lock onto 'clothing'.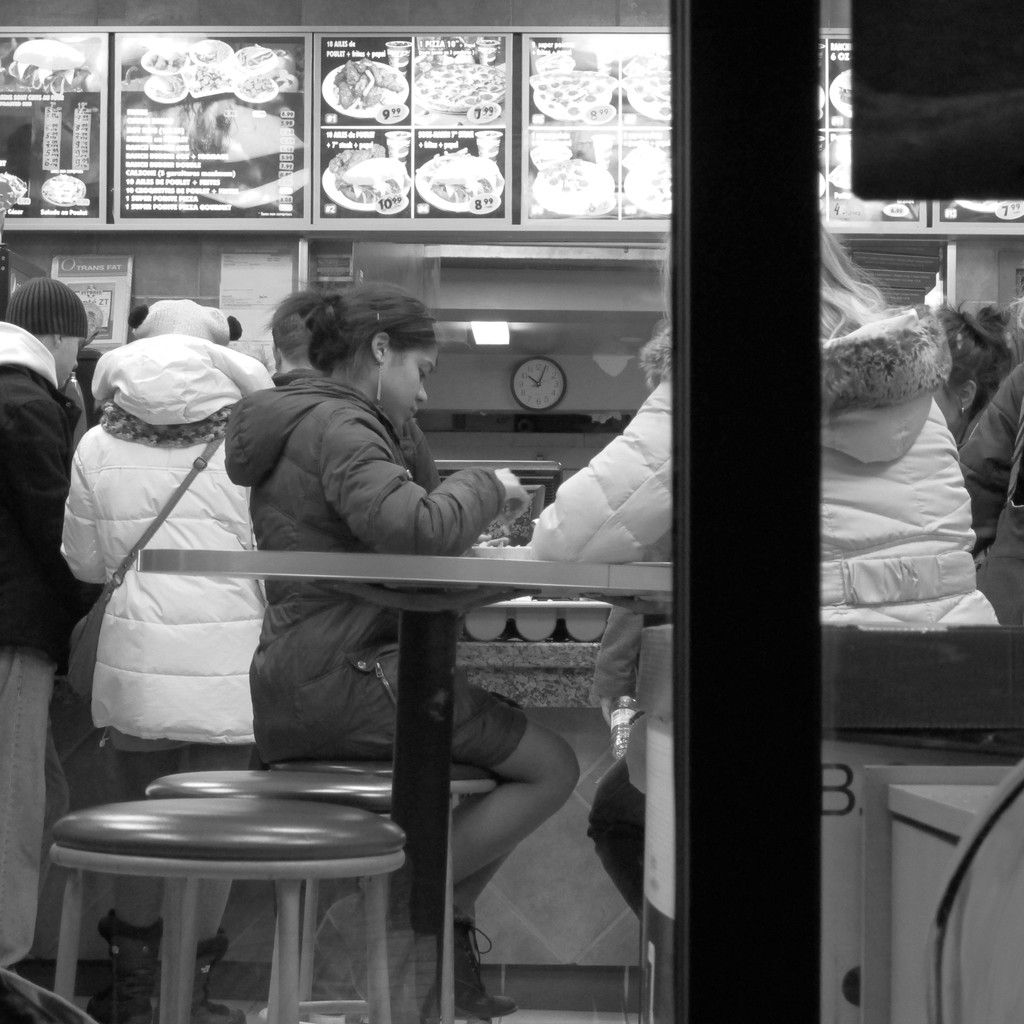
Locked: box(957, 350, 1023, 588).
